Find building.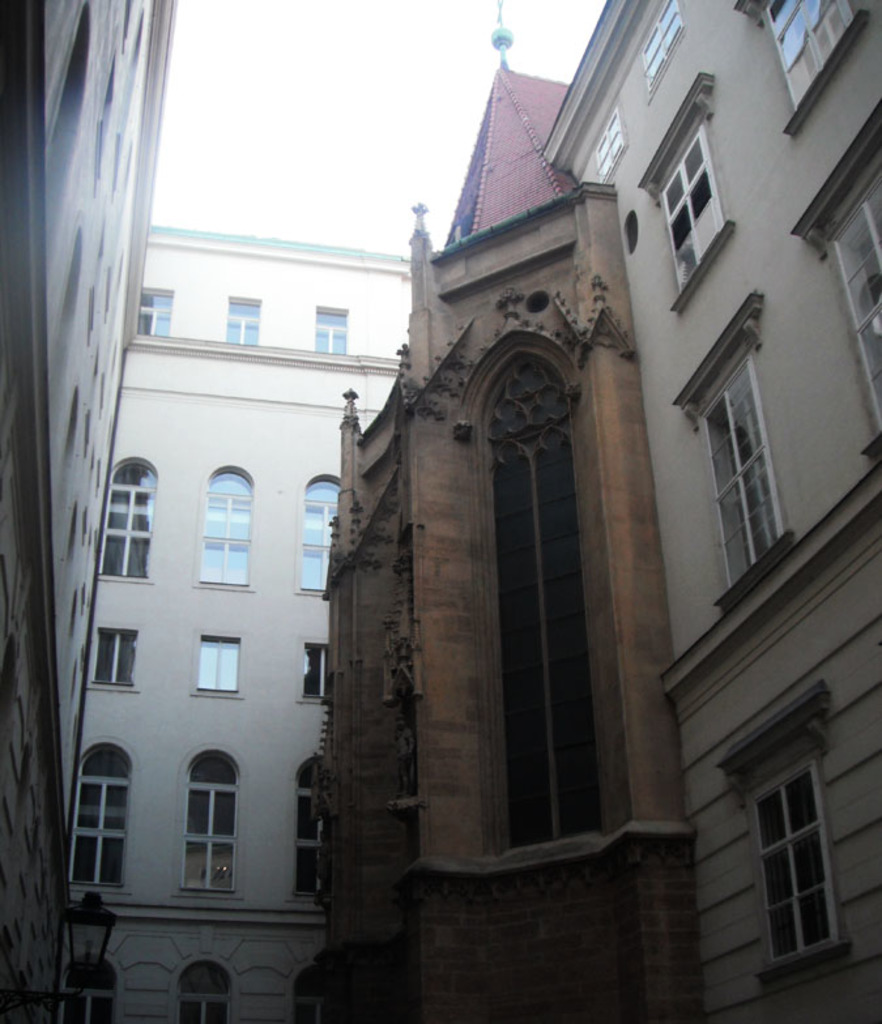
pyautogui.locateOnScreen(54, 222, 417, 1015).
